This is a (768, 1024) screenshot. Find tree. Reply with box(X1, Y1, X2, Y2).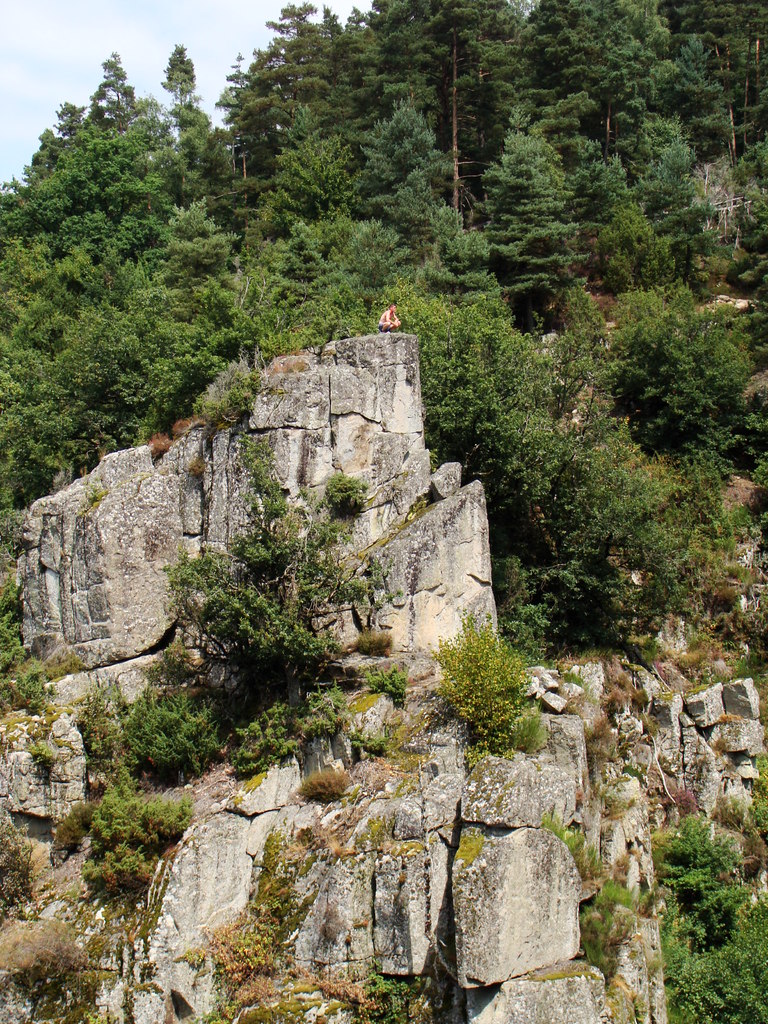
box(169, 440, 390, 722).
